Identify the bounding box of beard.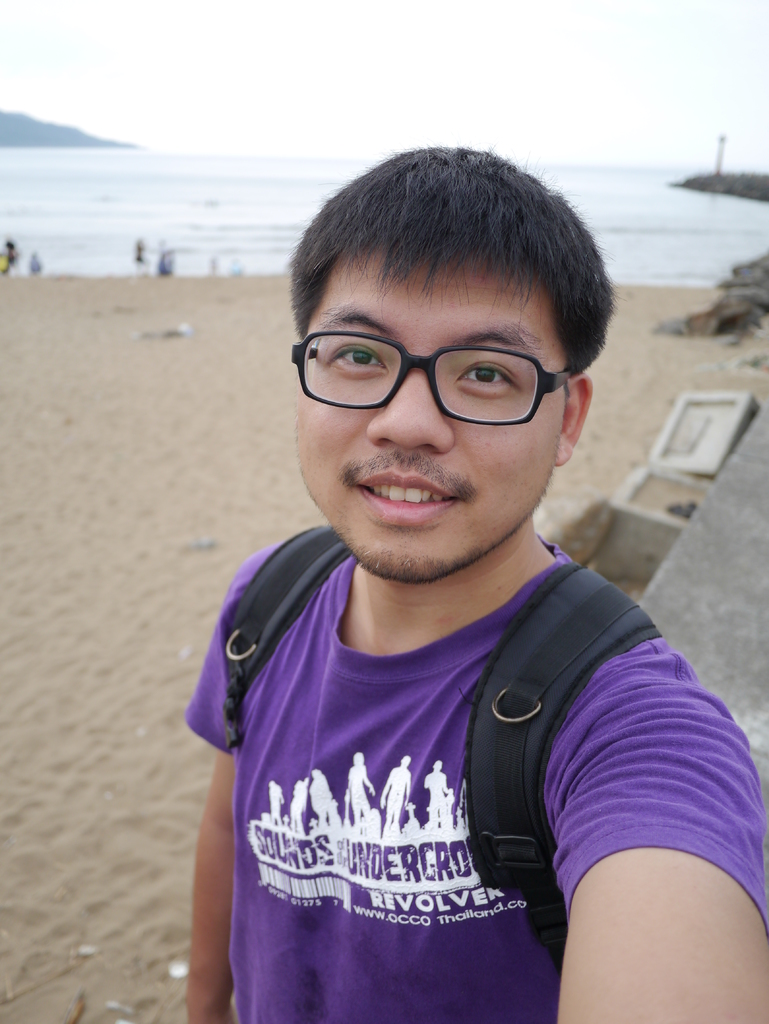
329/522/498/588.
